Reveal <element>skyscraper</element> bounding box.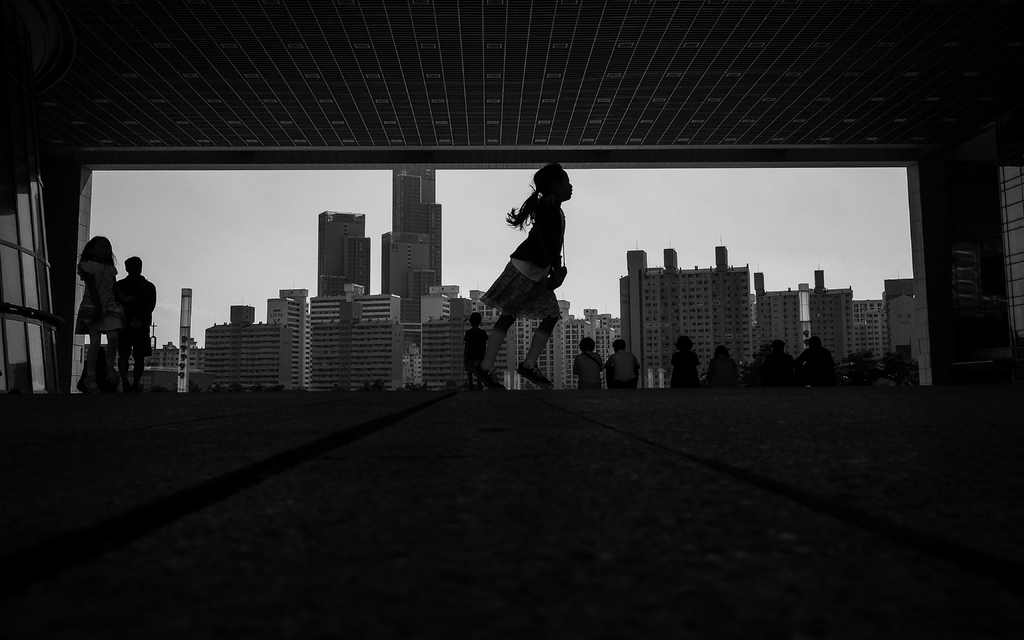
Revealed: {"left": 528, "top": 301, "right": 588, "bottom": 395}.
